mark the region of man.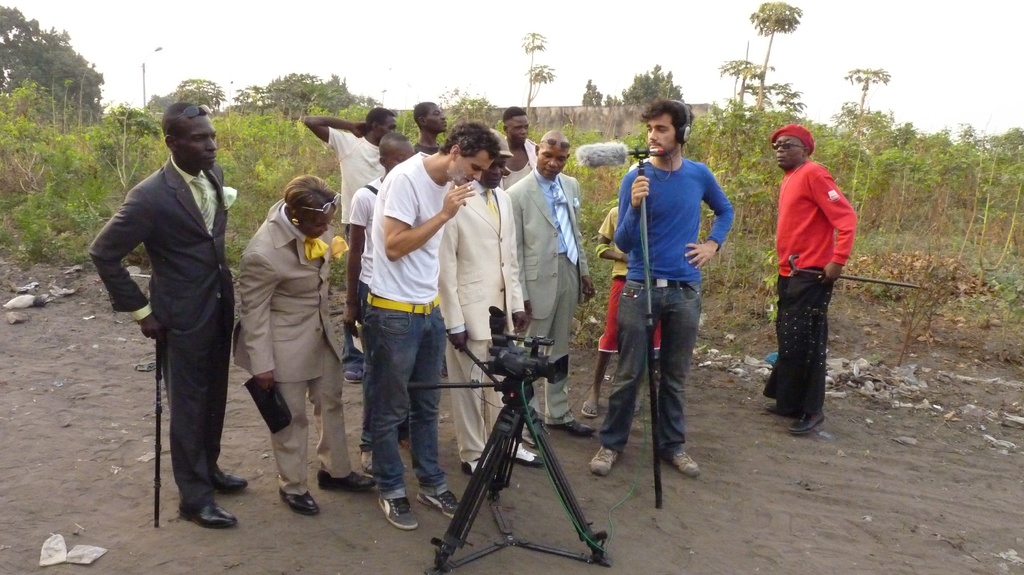
Region: detection(499, 102, 538, 198).
